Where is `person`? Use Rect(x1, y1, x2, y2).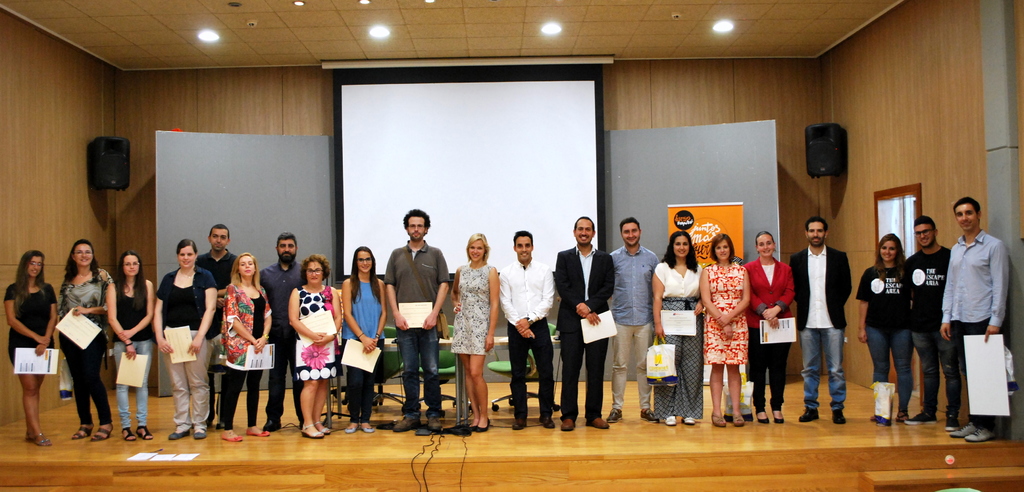
Rect(495, 231, 557, 431).
